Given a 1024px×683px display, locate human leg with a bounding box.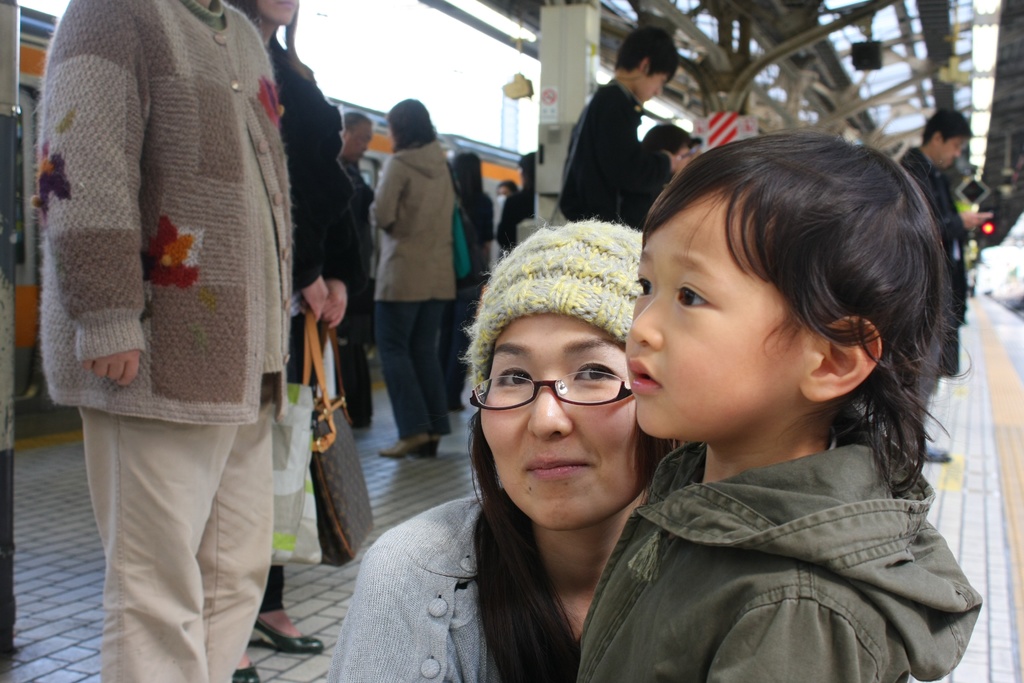
Located: (x1=189, y1=412, x2=280, y2=682).
